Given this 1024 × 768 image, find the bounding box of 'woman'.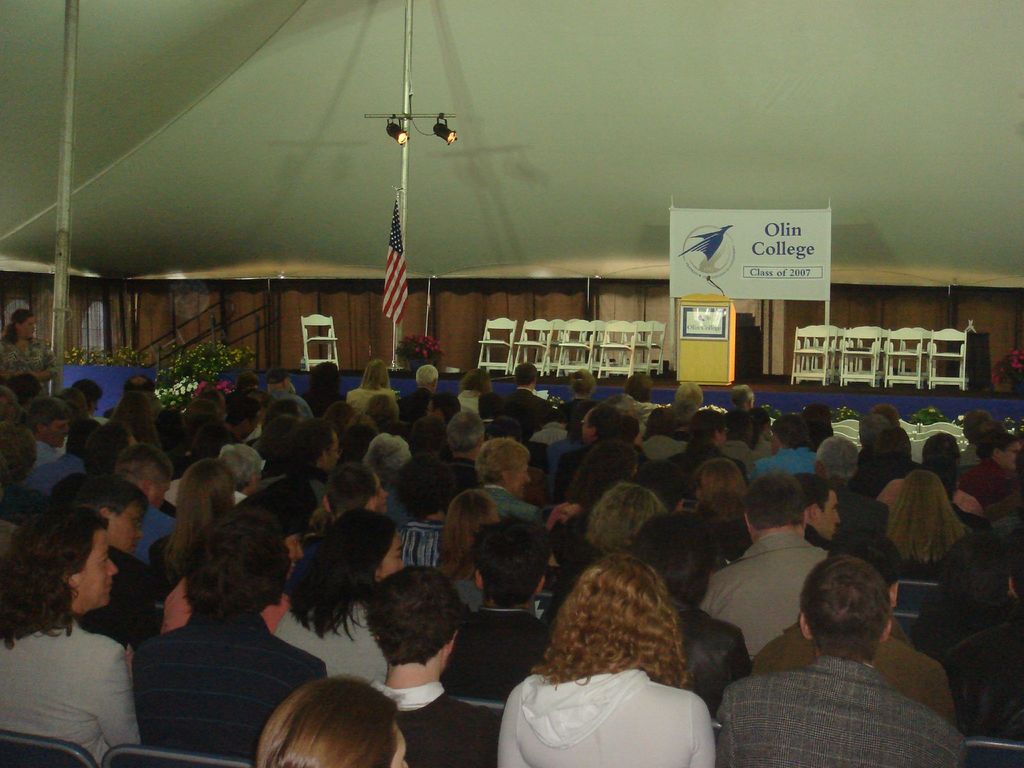
461 359 503 415.
